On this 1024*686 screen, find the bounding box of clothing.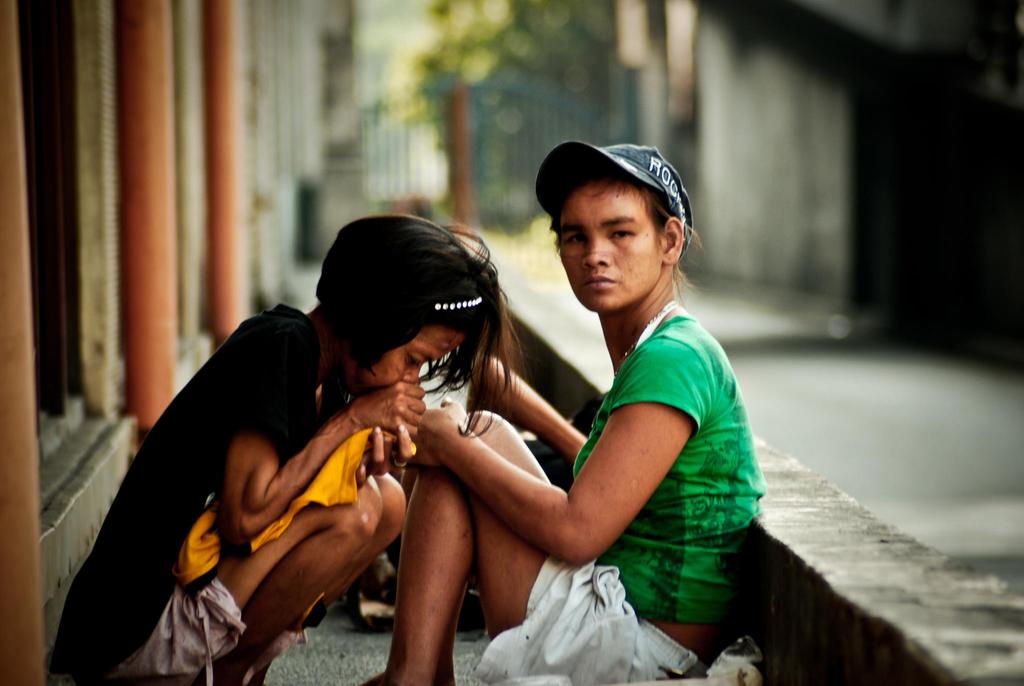
Bounding box: <box>474,316,768,685</box>.
